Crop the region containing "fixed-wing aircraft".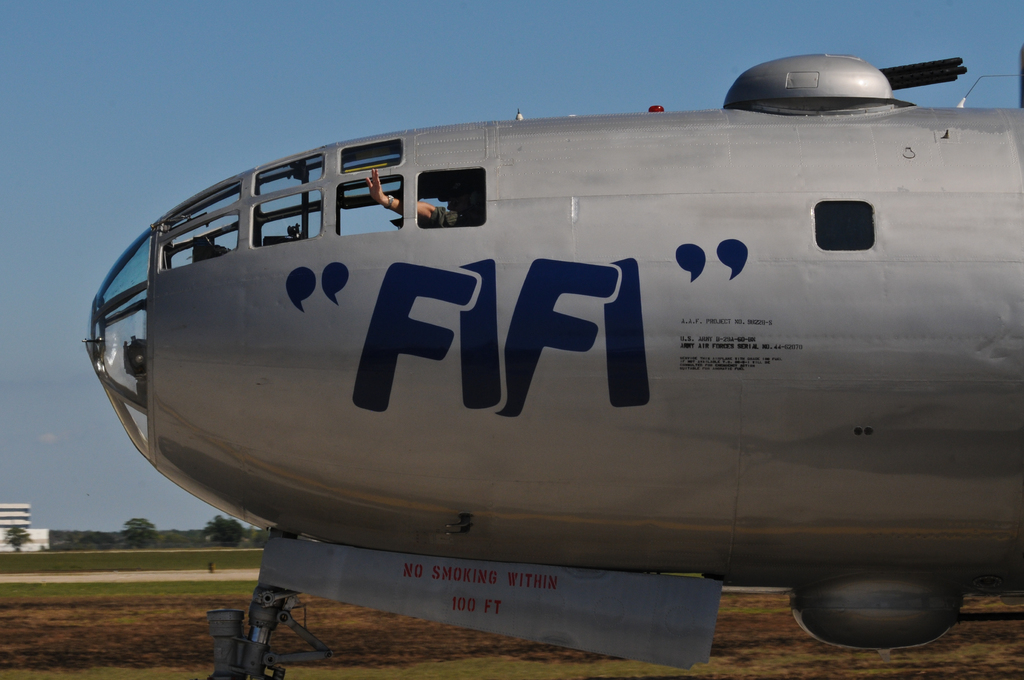
Crop region: (left=79, top=57, right=1023, bottom=679).
